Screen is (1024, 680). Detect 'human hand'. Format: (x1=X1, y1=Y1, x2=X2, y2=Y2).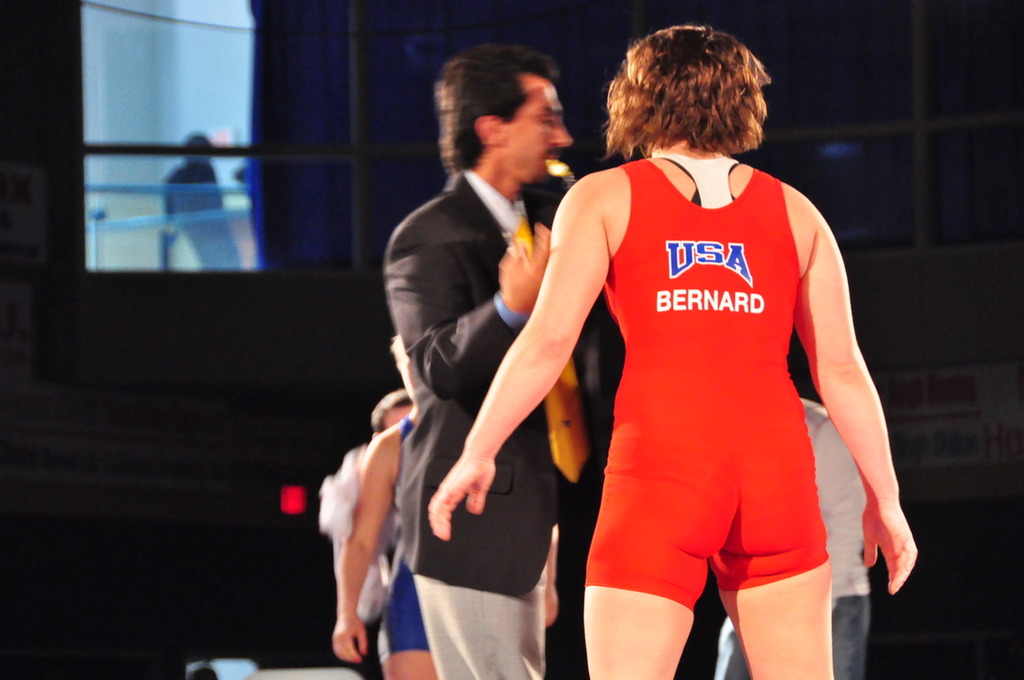
(x1=862, y1=501, x2=919, y2=596).
